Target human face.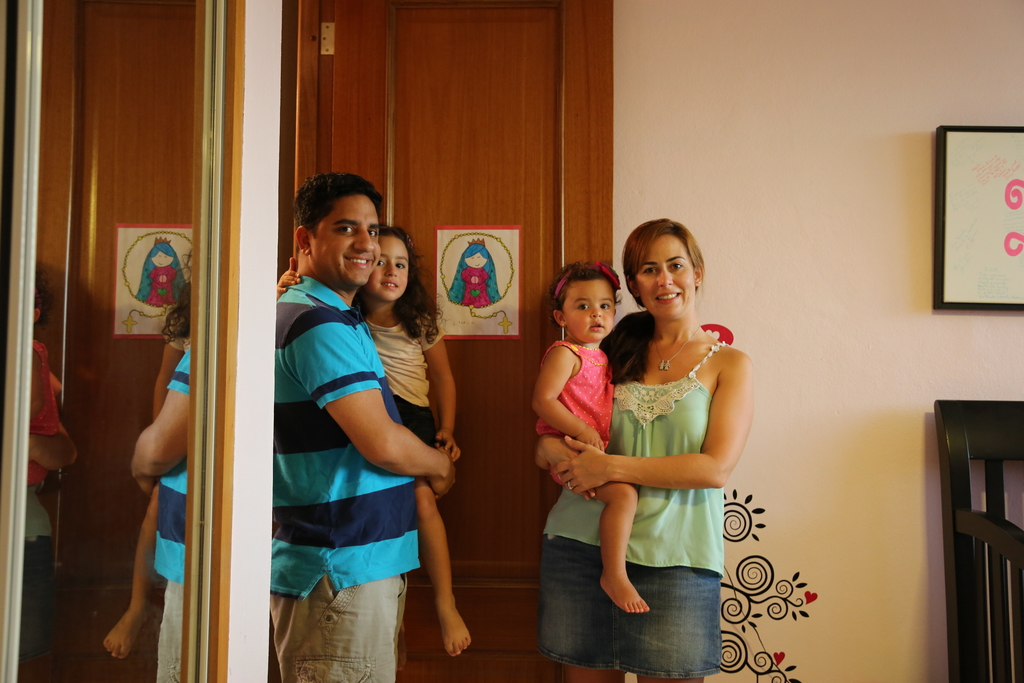
Target region: x1=565, y1=276, x2=614, y2=342.
